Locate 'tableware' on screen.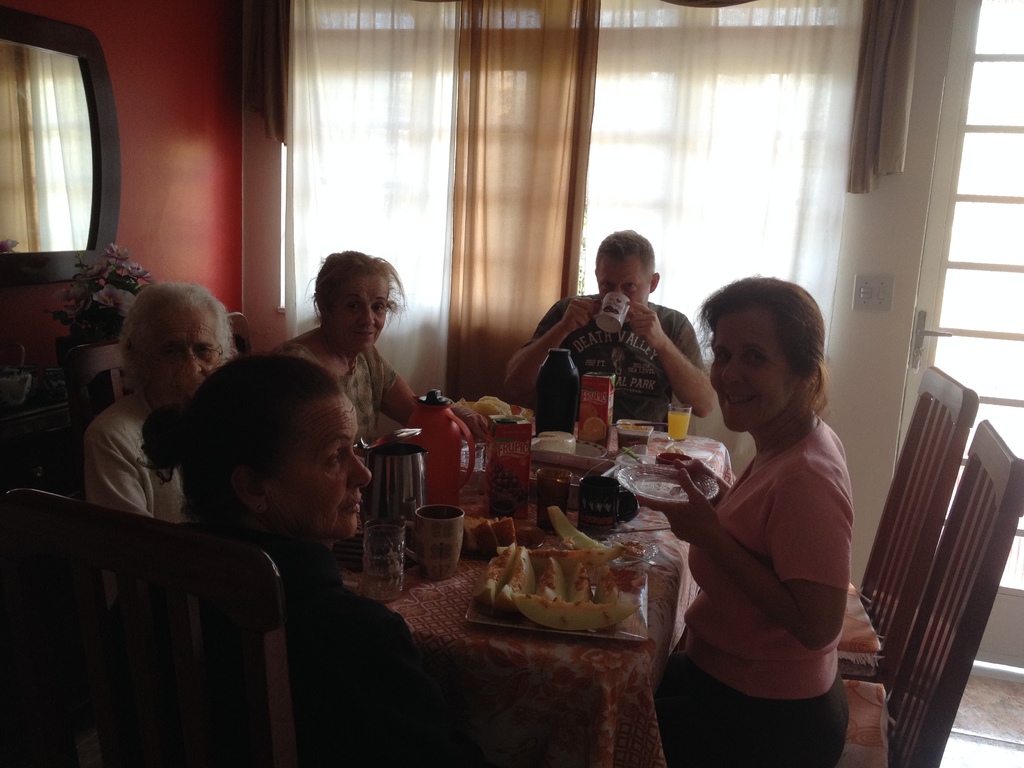
On screen at detection(618, 461, 718, 502).
